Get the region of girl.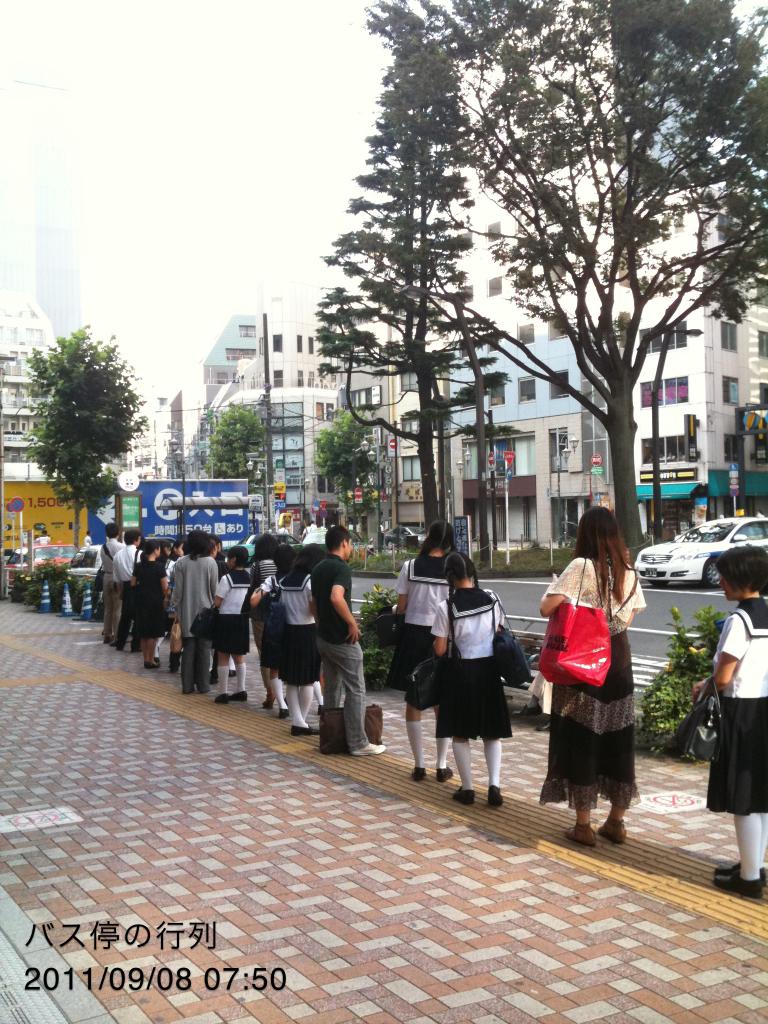
{"x1": 276, "y1": 540, "x2": 332, "y2": 737}.
